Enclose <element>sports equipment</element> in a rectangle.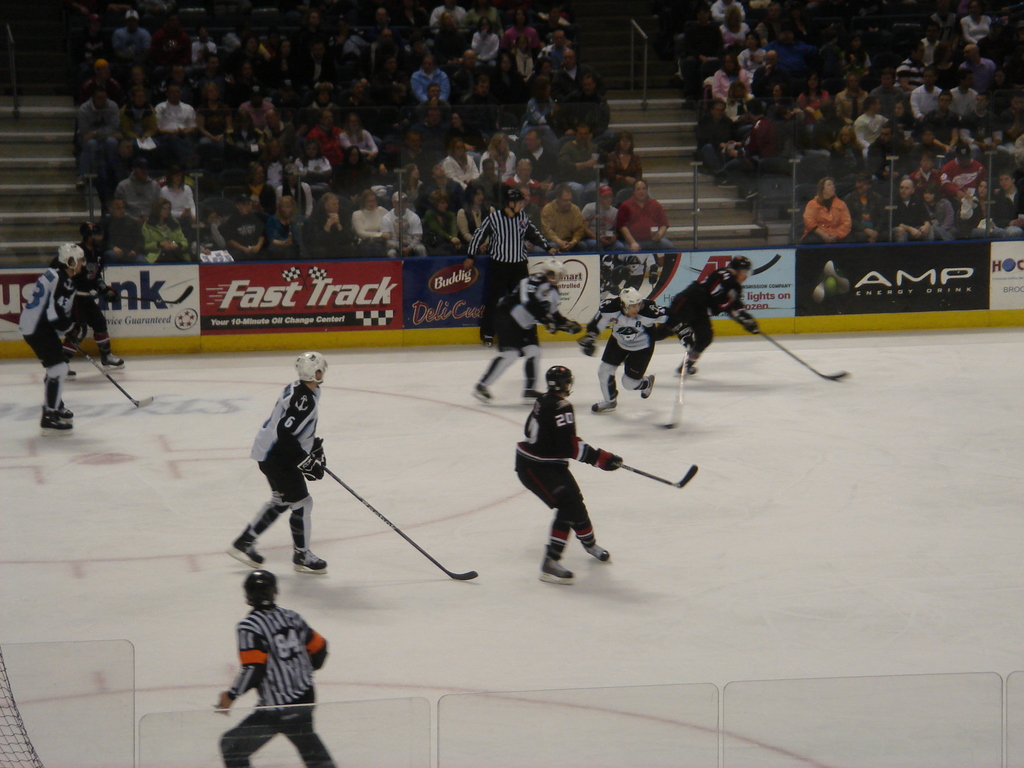
left=591, top=392, right=620, bottom=412.
